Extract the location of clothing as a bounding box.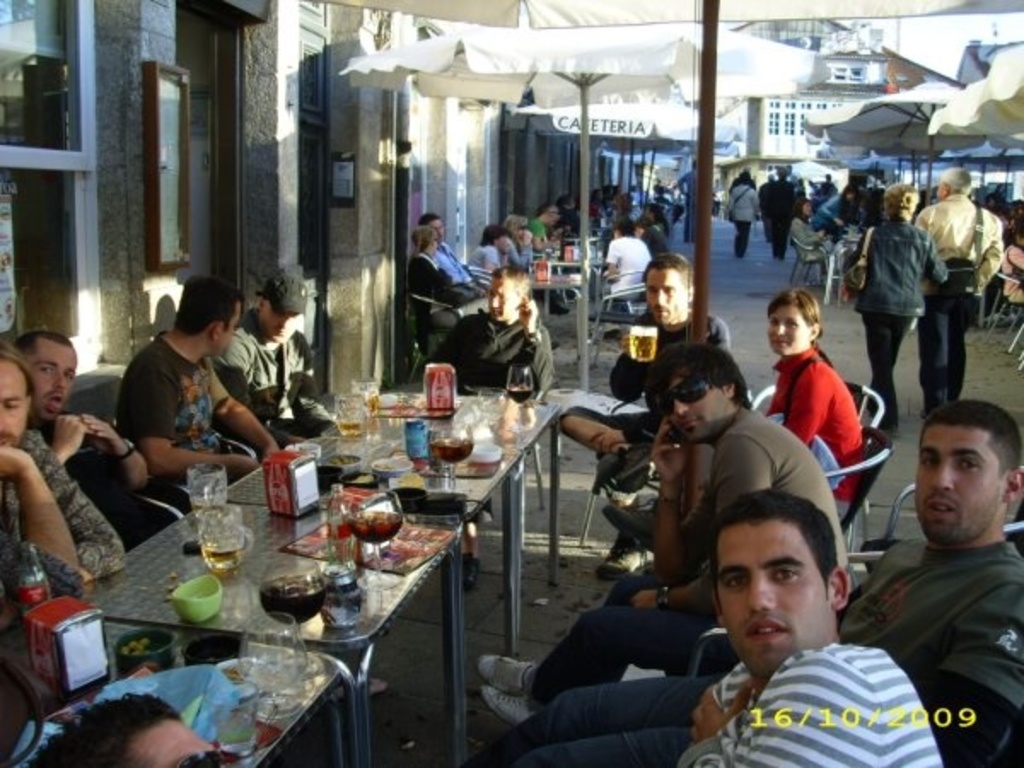
{"x1": 433, "y1": 237, "x2": 488, "y2": 290}.
